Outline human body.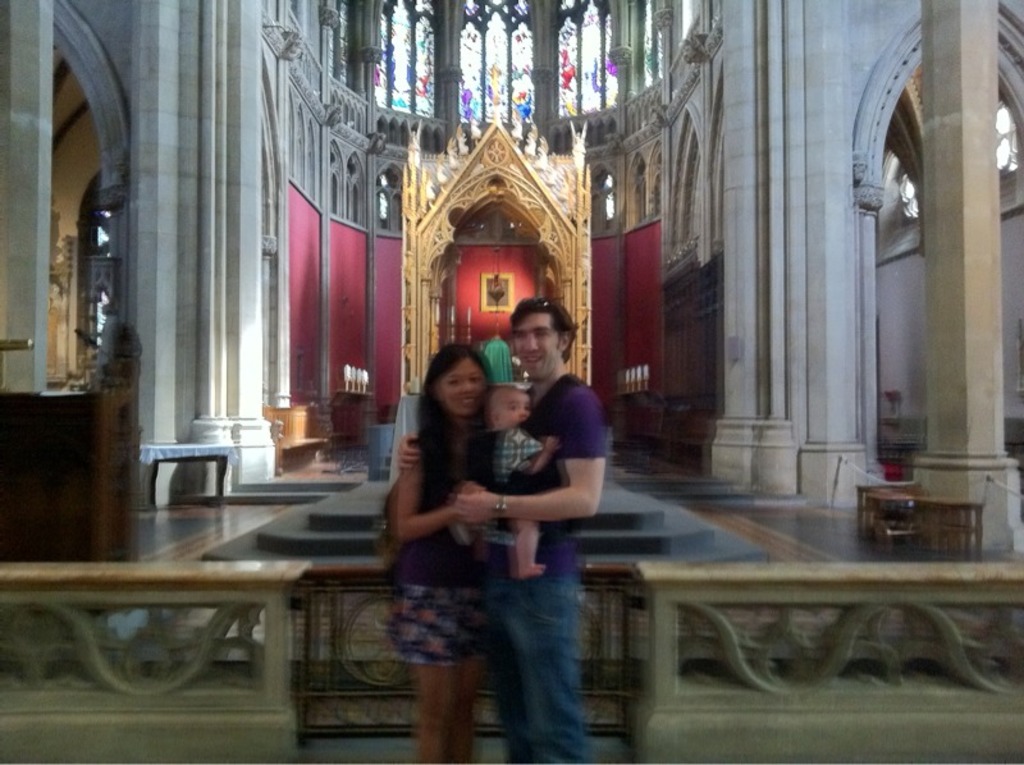
Outline: bbox=[467, 427, 557, 583].
